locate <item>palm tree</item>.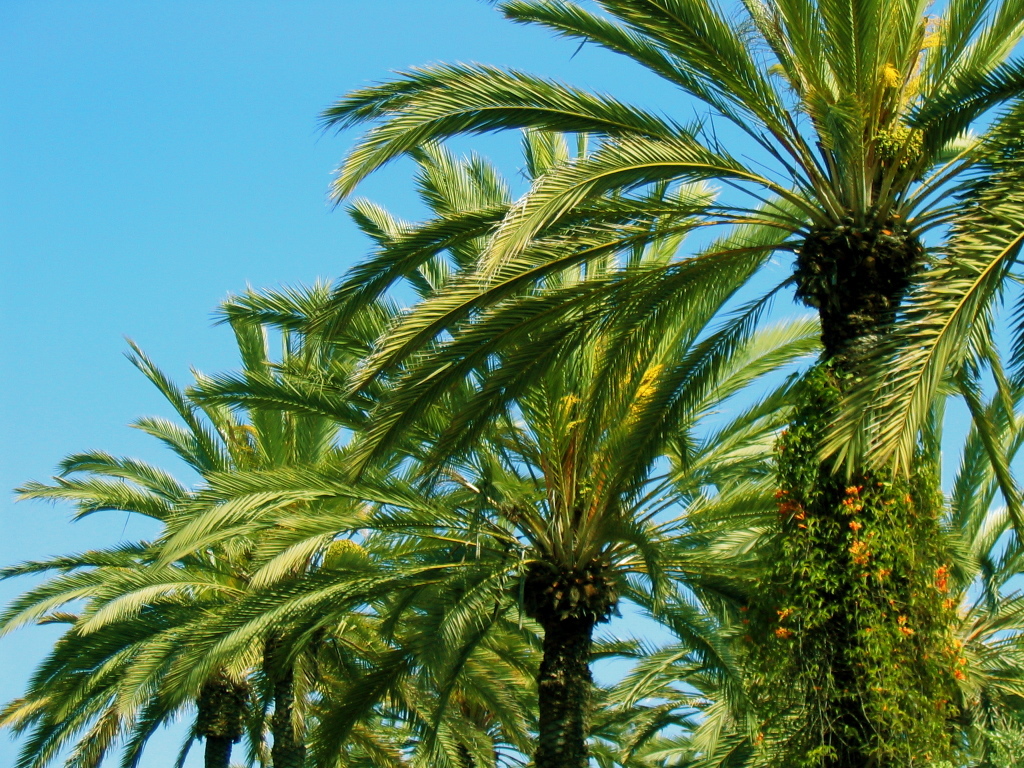
Bounding box: 42, 520, 414, 757.
